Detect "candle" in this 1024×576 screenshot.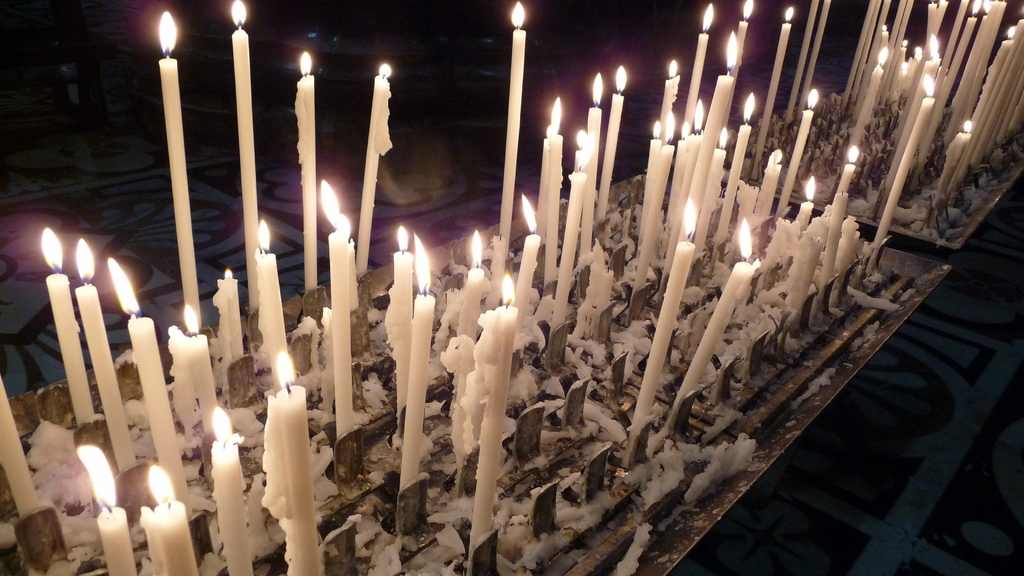
Detection: box=[209, 408, 250, 575].
